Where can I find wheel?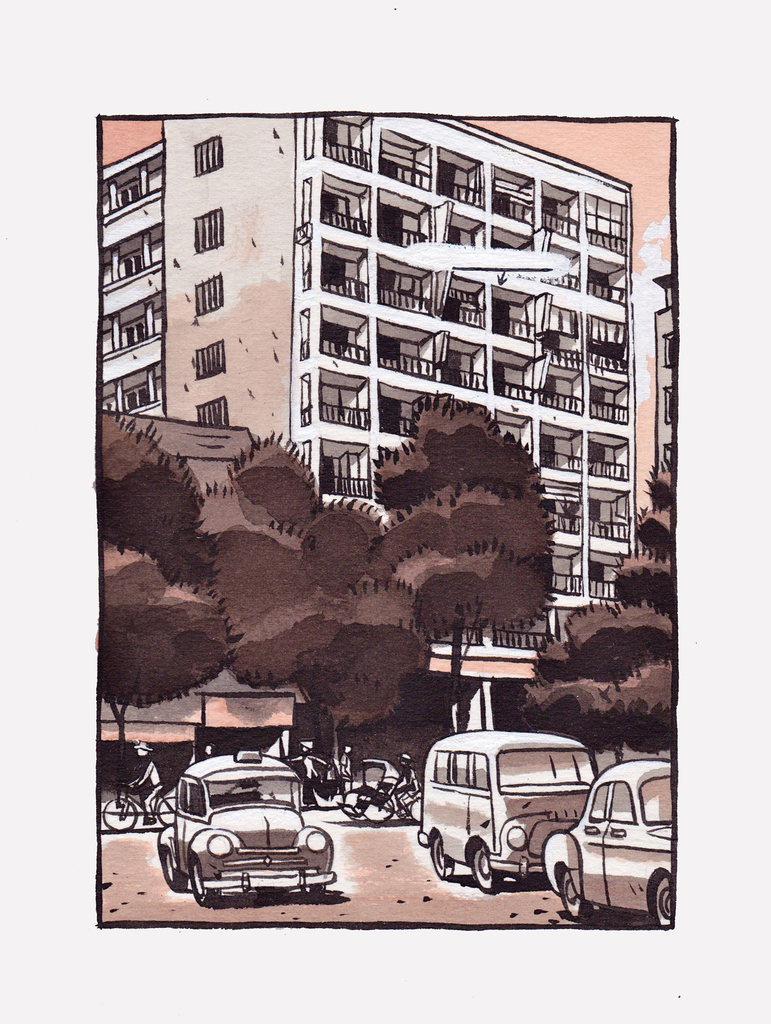
You can find it at <box>549,861,595,921</box>.
